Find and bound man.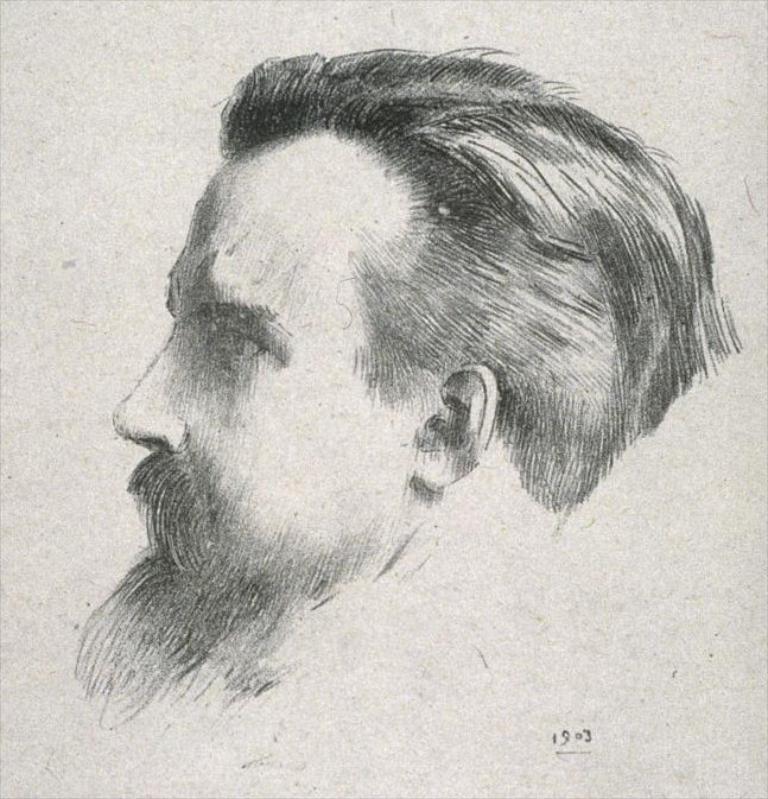
Bound: <region>40, 34, 767, 721</region>.
